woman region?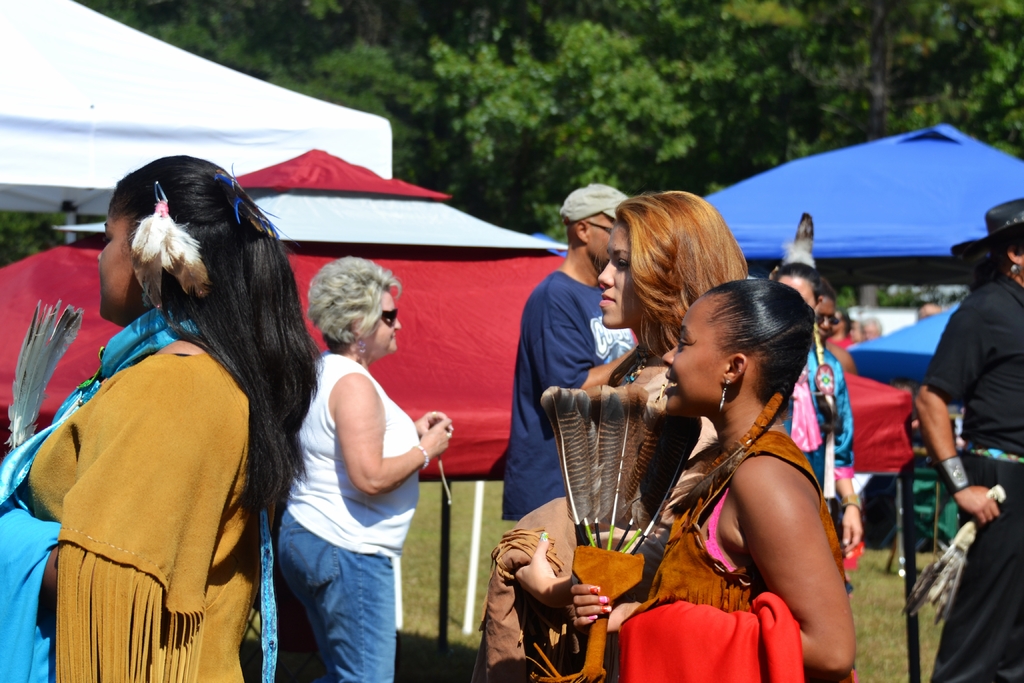
0/152/321/682
